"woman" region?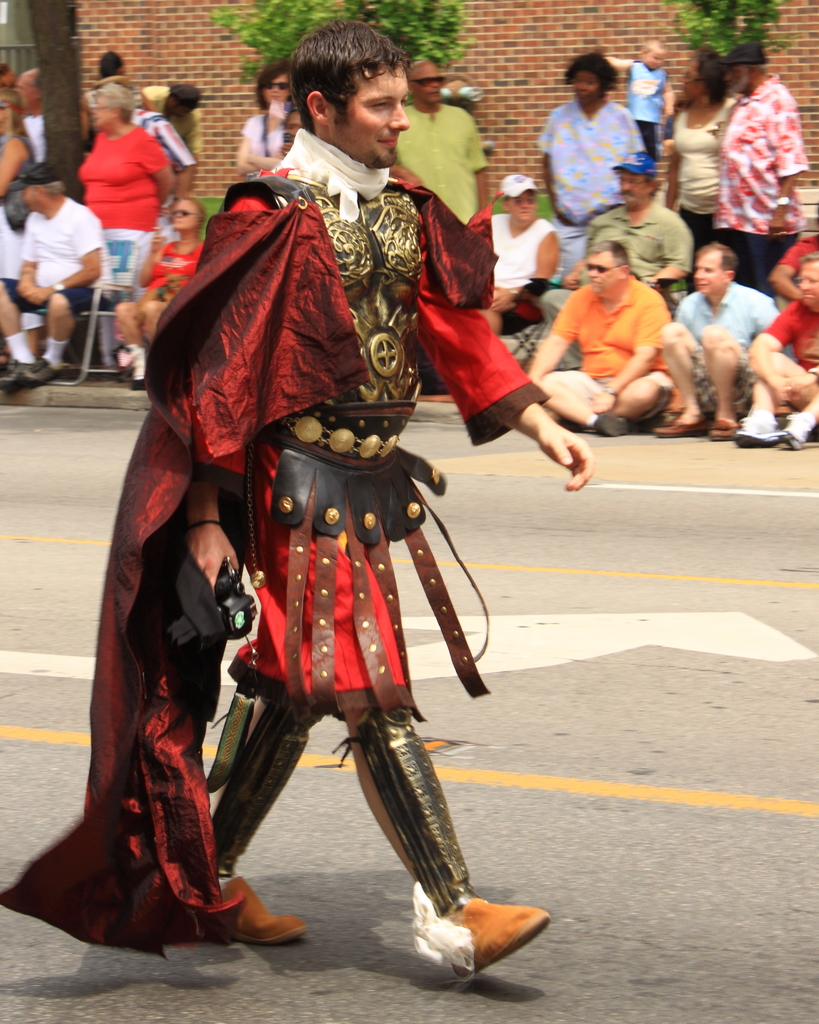
x1=532, y1=51, x2=651, y2=276
